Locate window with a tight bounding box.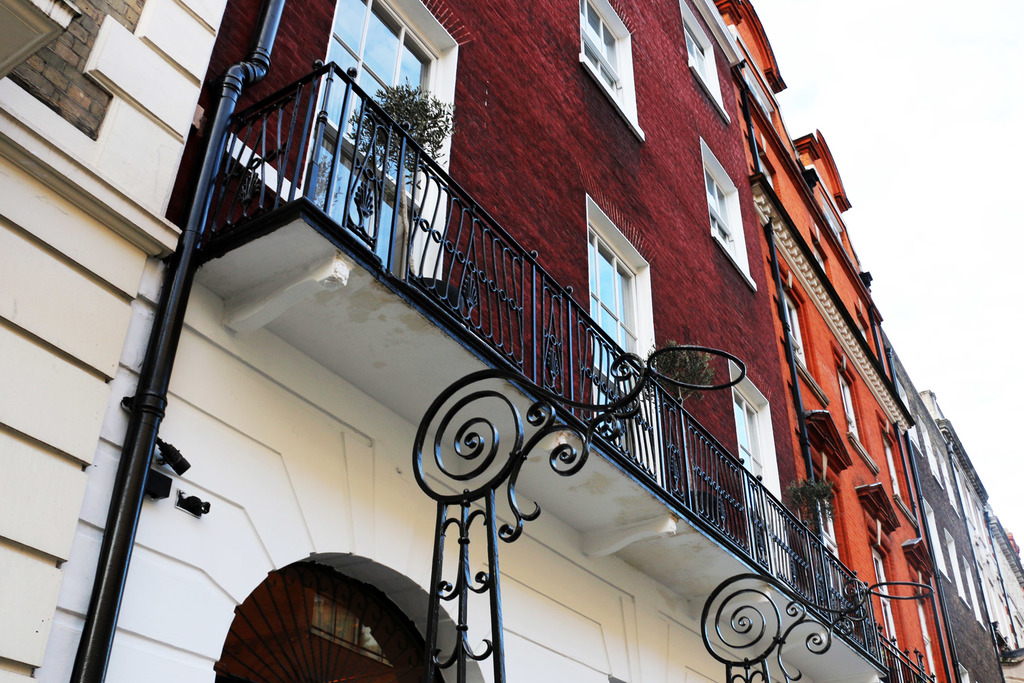
Rect(813, 229, 831, 280).
